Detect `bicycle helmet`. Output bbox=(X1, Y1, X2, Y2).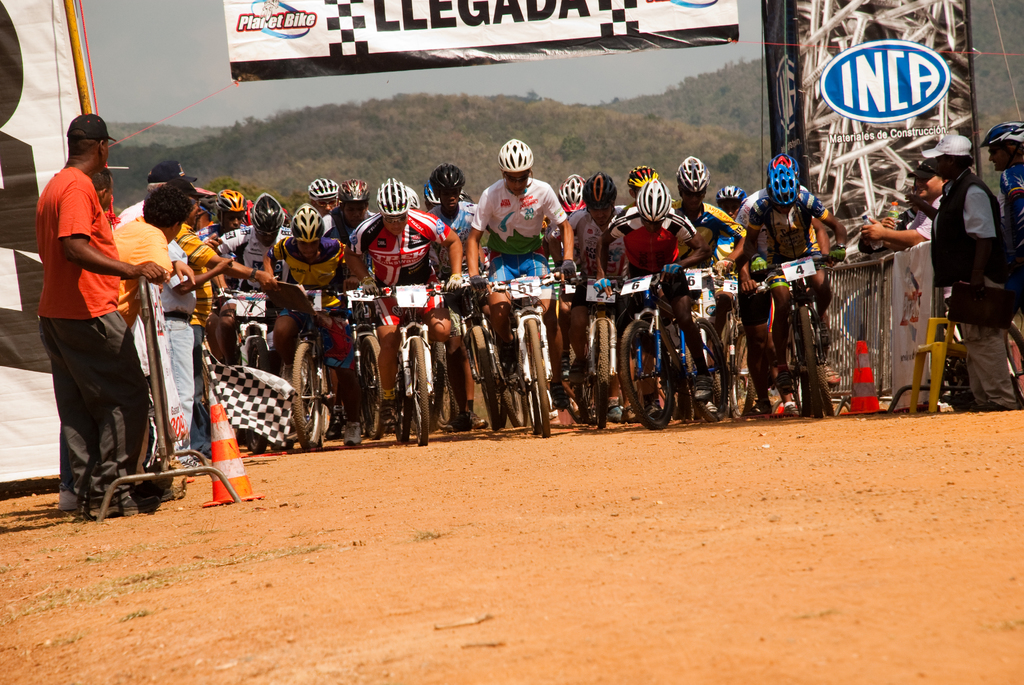
bbox=(767, 156, 796, 205).
